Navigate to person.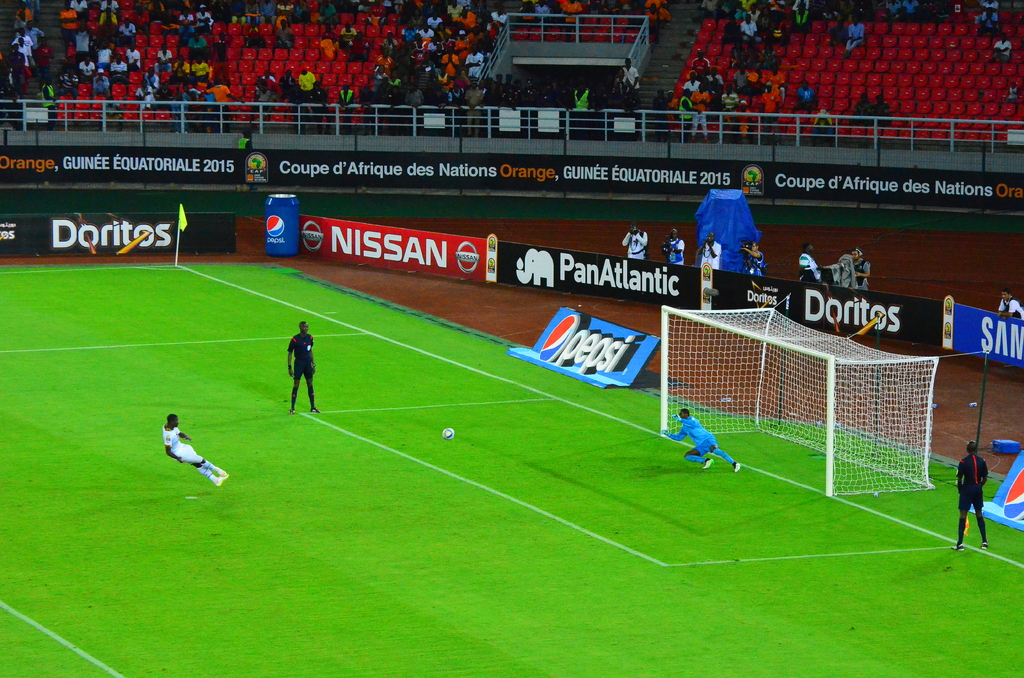
Navigation target: [997, 290, 1023, 318].
